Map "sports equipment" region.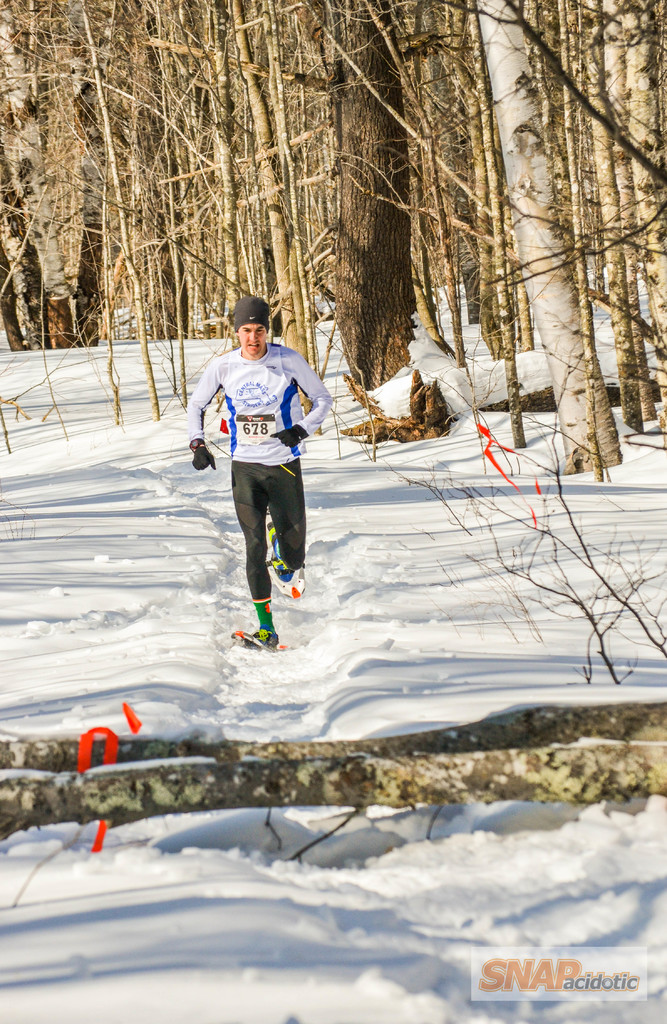
Mapped to [x1=272, y1=423, x2=307, y2=449].
